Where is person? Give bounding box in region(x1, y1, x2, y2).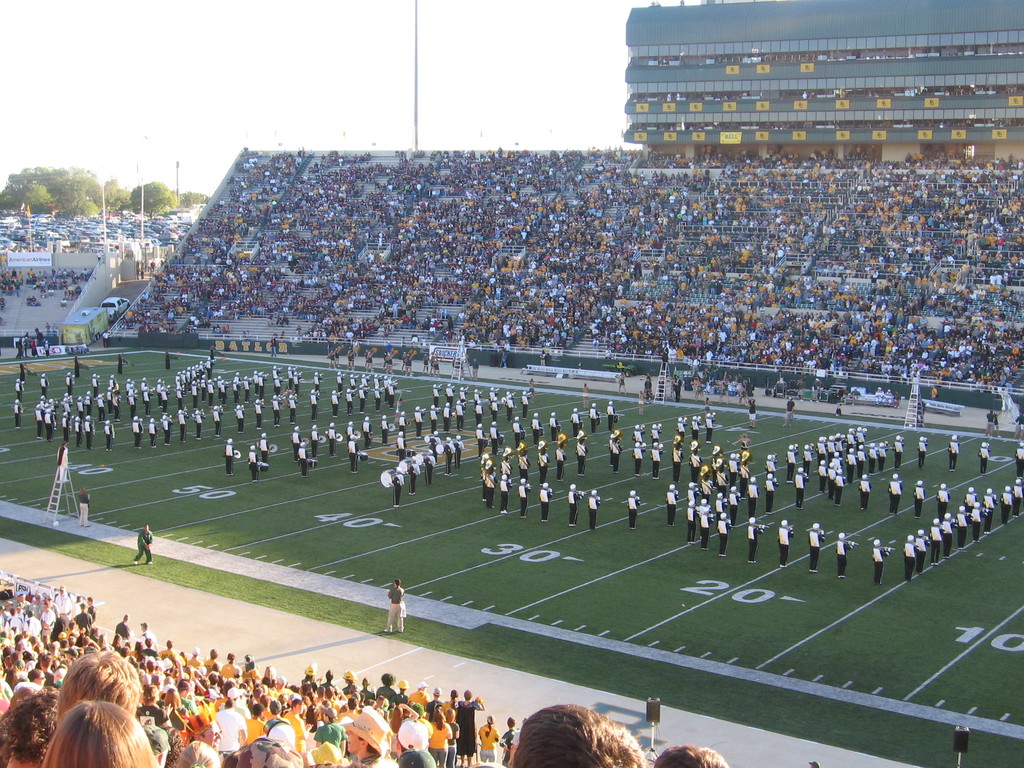
region(212, 704, 248, 764).
